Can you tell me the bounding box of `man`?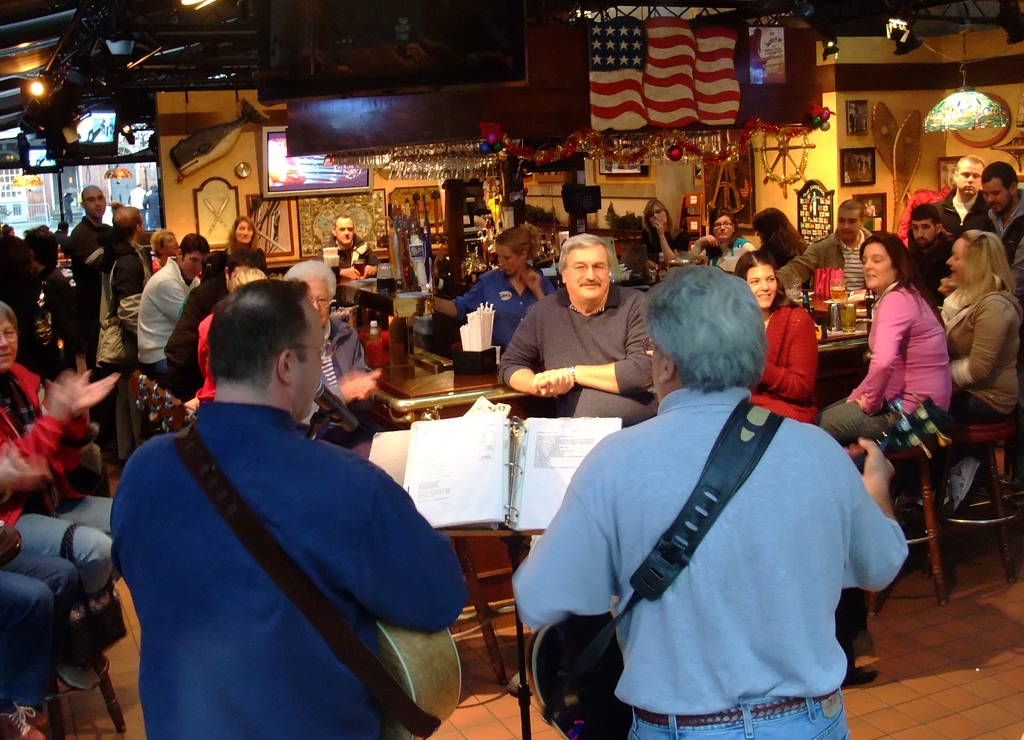
(x1=316, y1=213, x2=378, y2=278).
